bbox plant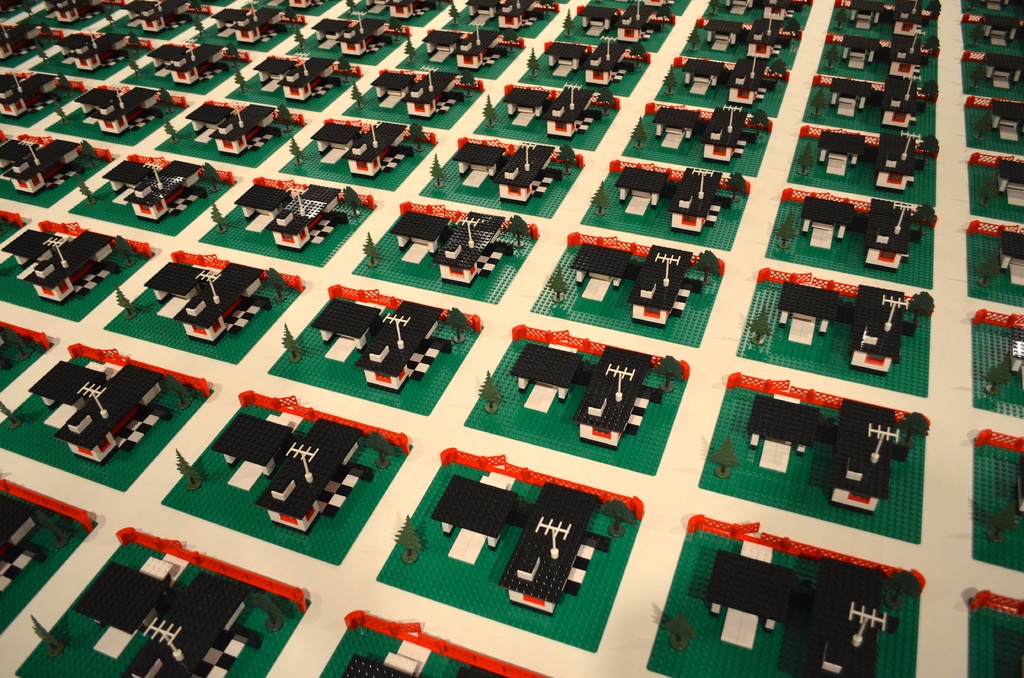
left=262, top=265, right=291, bottom=305
